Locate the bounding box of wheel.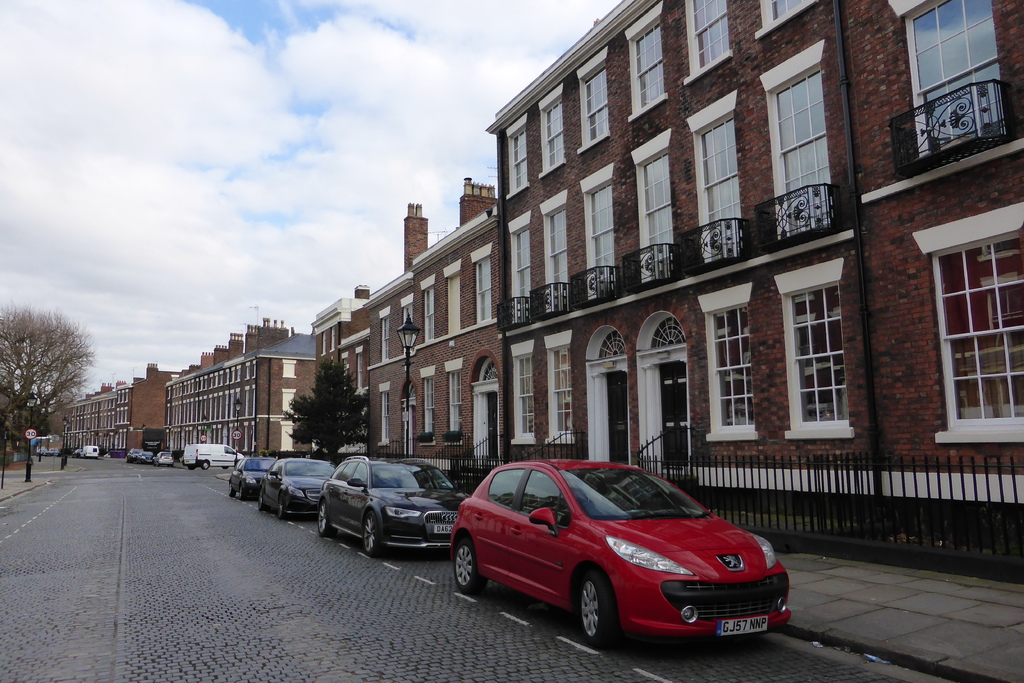
Bounding box: [left=568, top=572, right=610, bottom=641].
